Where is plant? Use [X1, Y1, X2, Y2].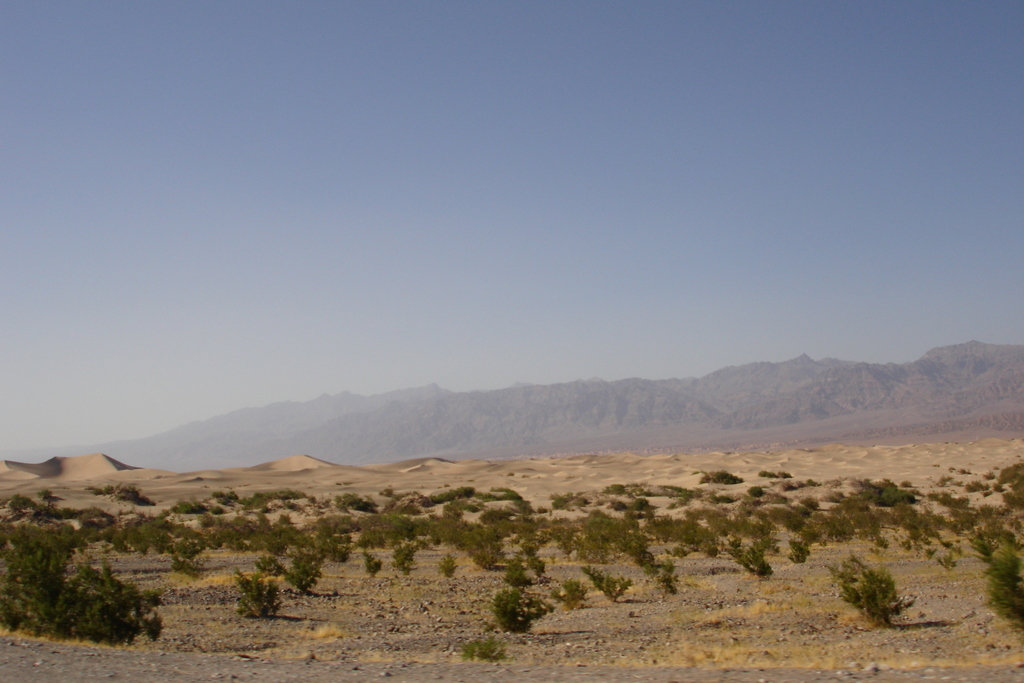
[798, 494, 820, 507].
